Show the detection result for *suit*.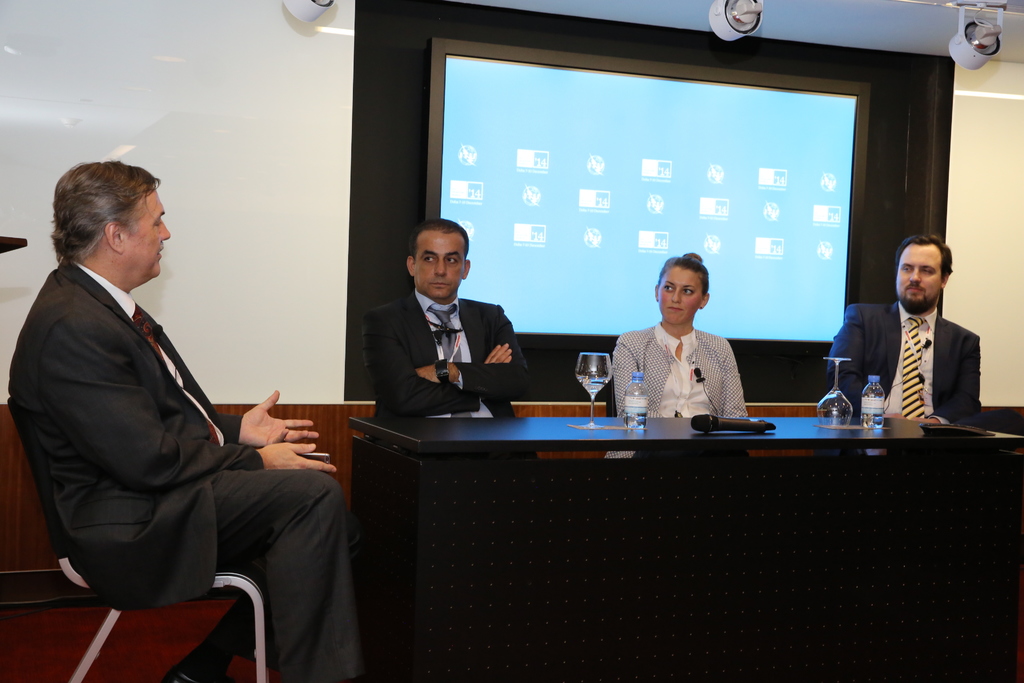
pyautogui.locateOnScreen(824, 292, 984, 425).
